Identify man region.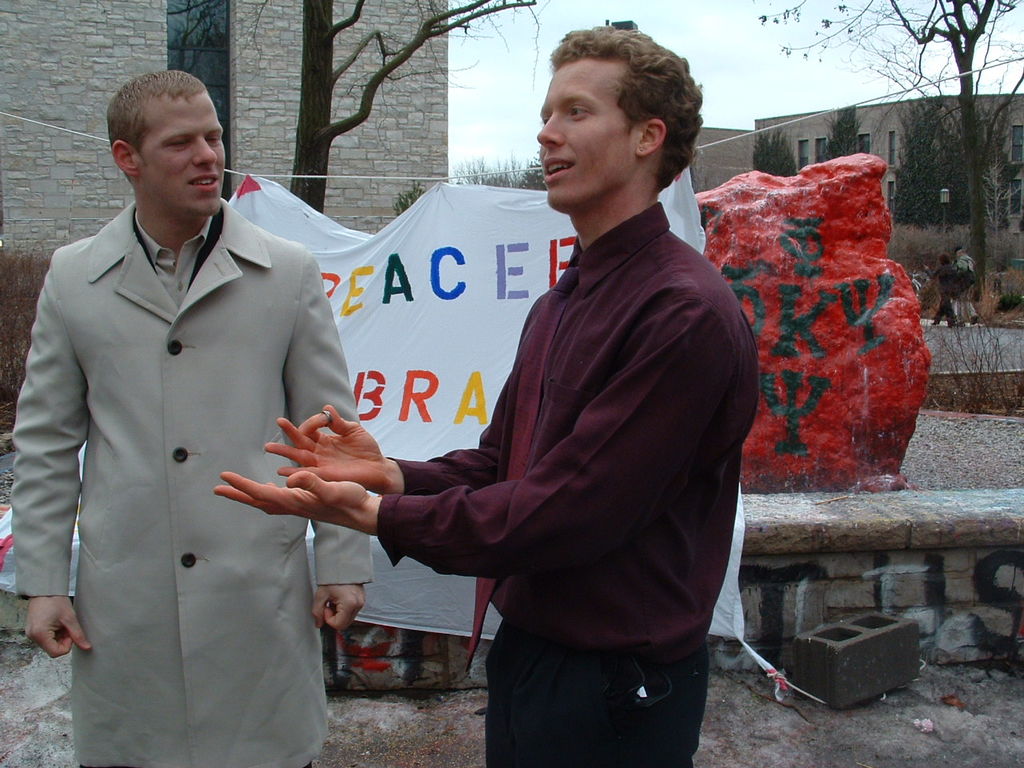
Region: 0, 66, 371, 767.
